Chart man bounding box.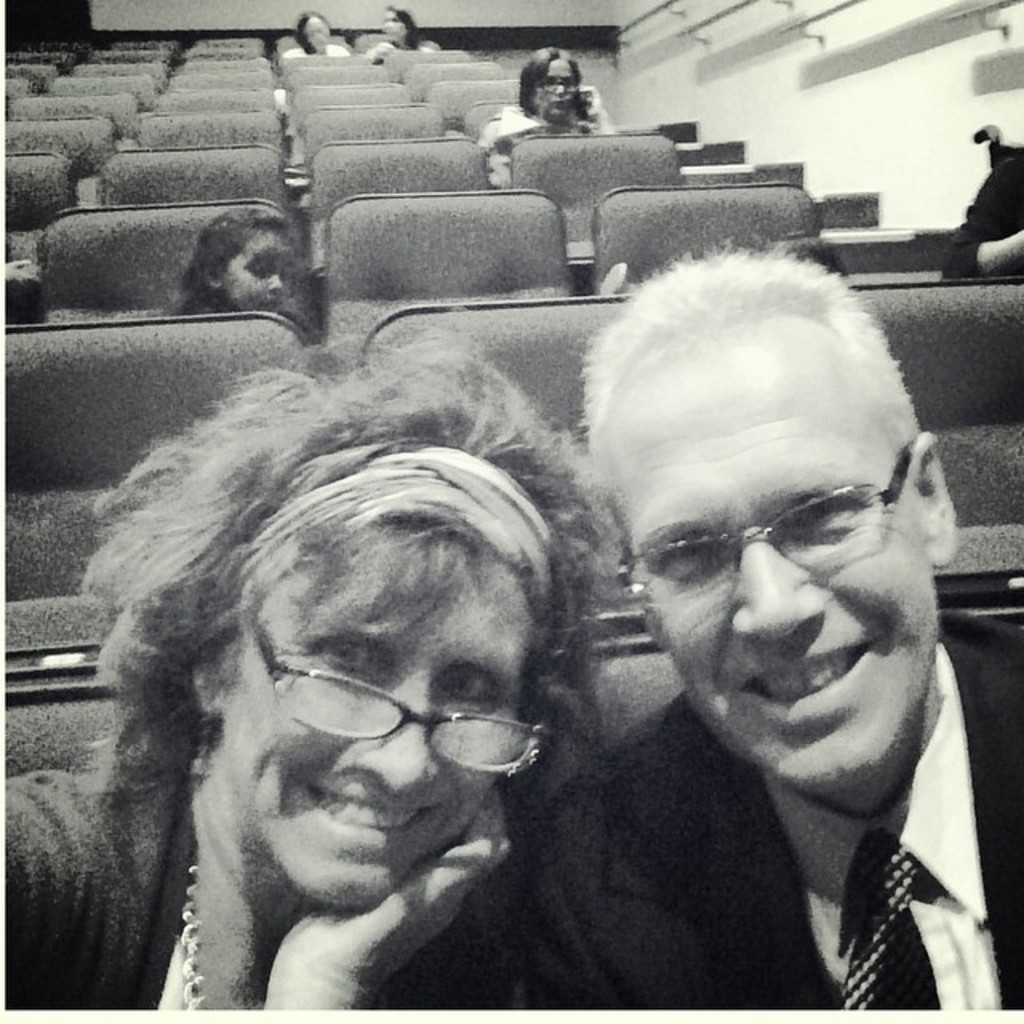
Charted: <box>472,243,1023,1023</box>.
